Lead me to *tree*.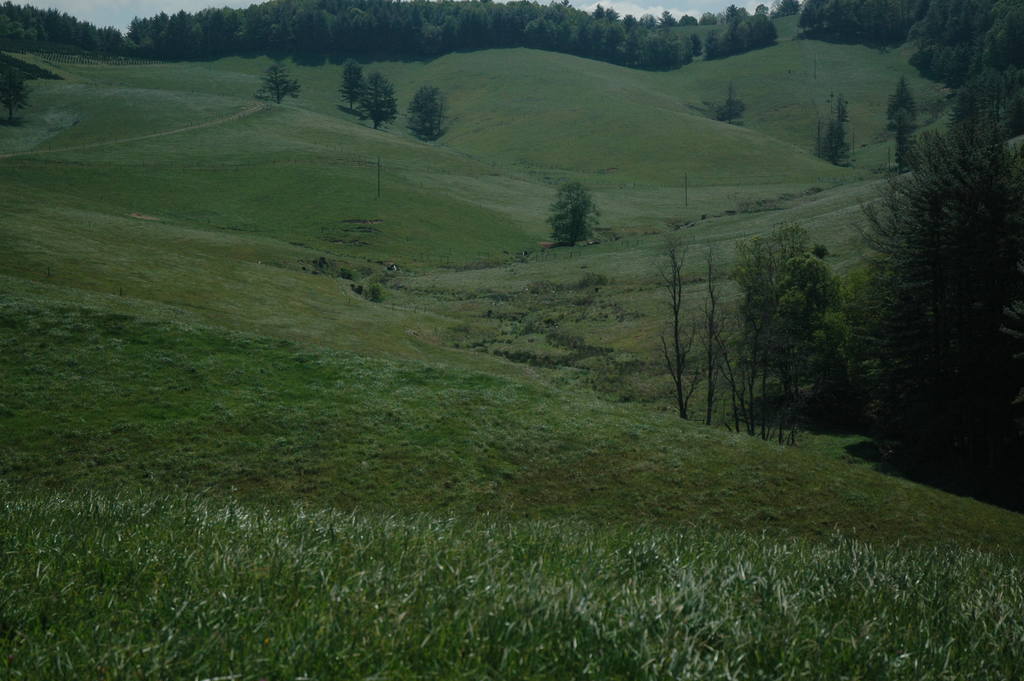
Lead to {"x1": 0, "y1": 2, "x2": 135, "y2": 58}.
